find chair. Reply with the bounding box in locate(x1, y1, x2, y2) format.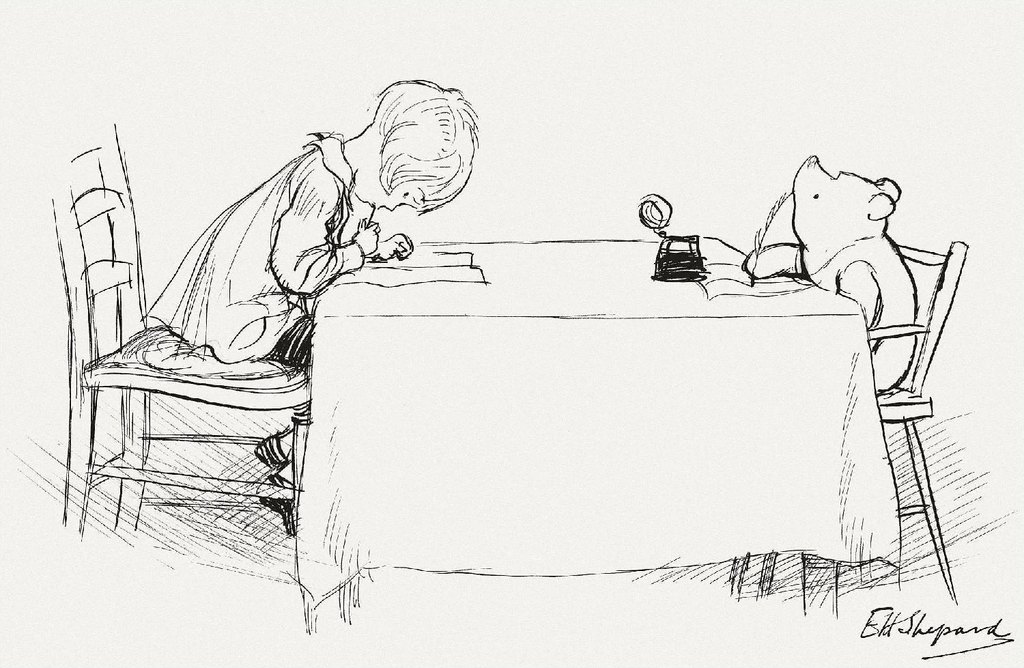
locate(51, 178, 305, 587).
